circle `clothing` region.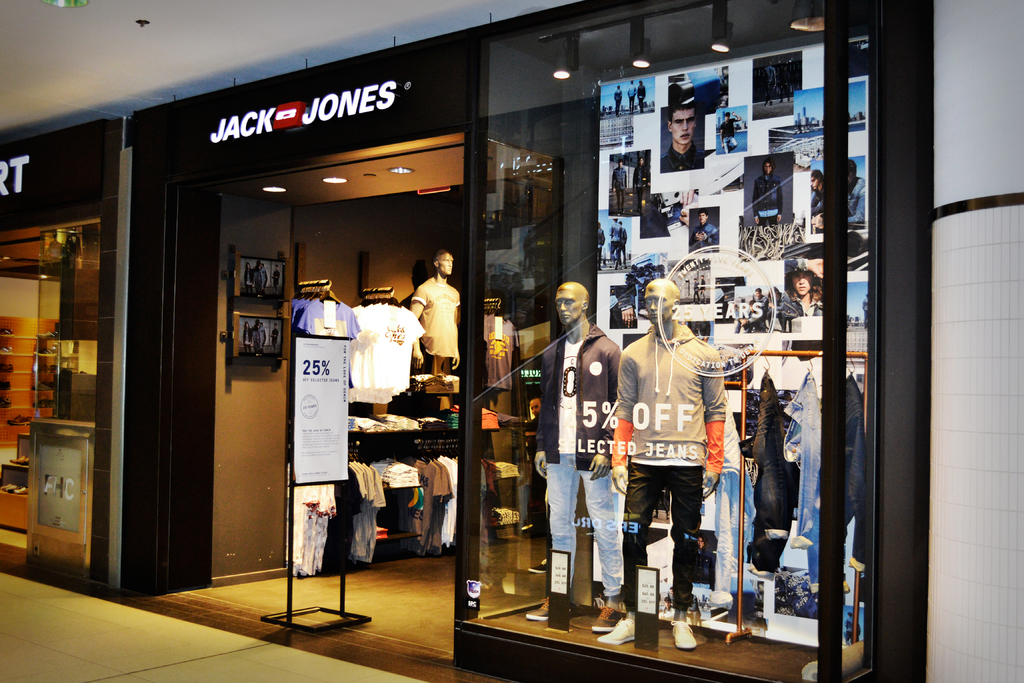
Region: left=689, top=222, right=717, bottom=253.
